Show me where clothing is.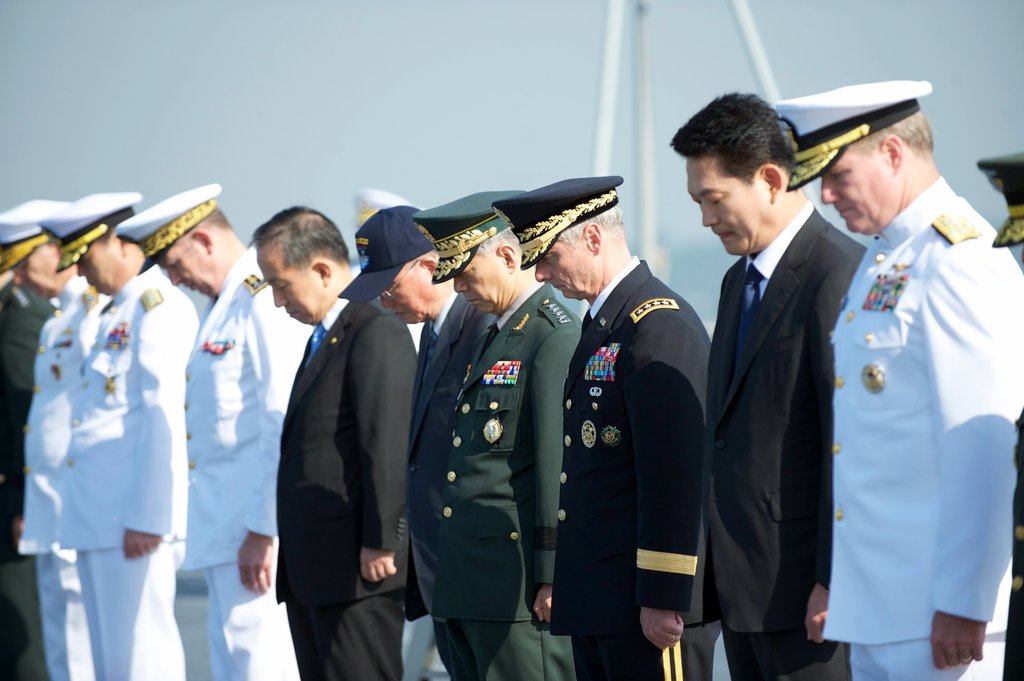
clothing is at <box>15,284,93,680</box>.
